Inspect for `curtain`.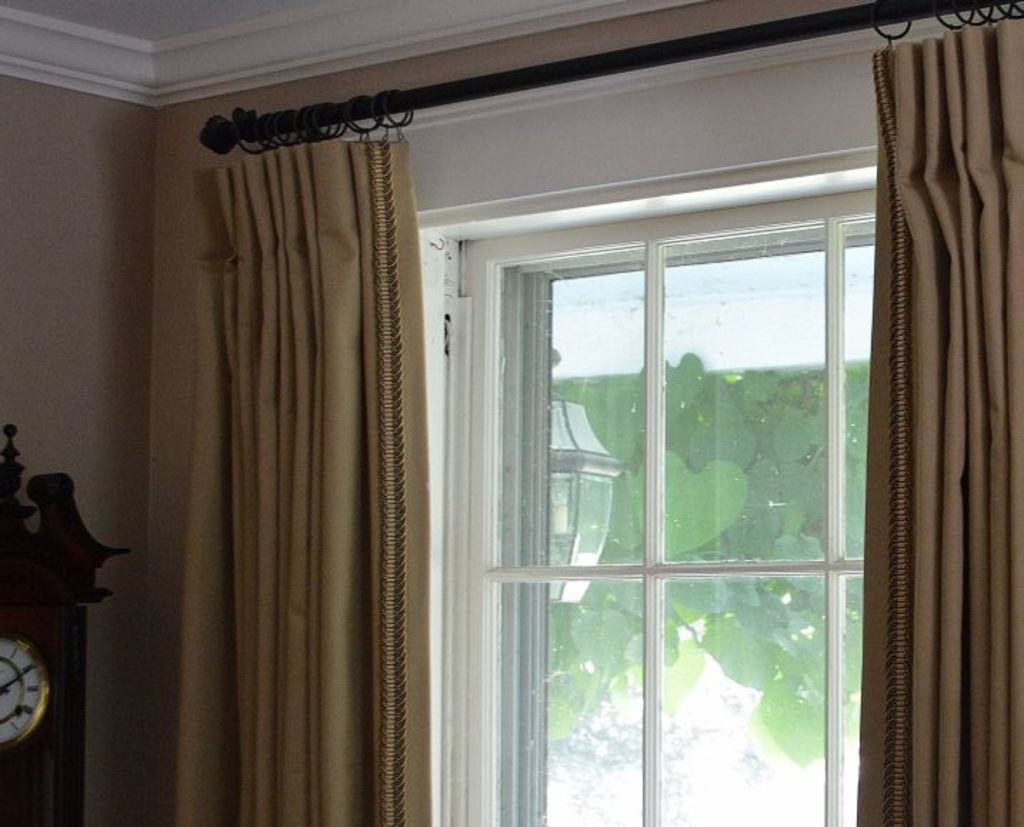
Inspection: <box>159,89,436,826</box>.
